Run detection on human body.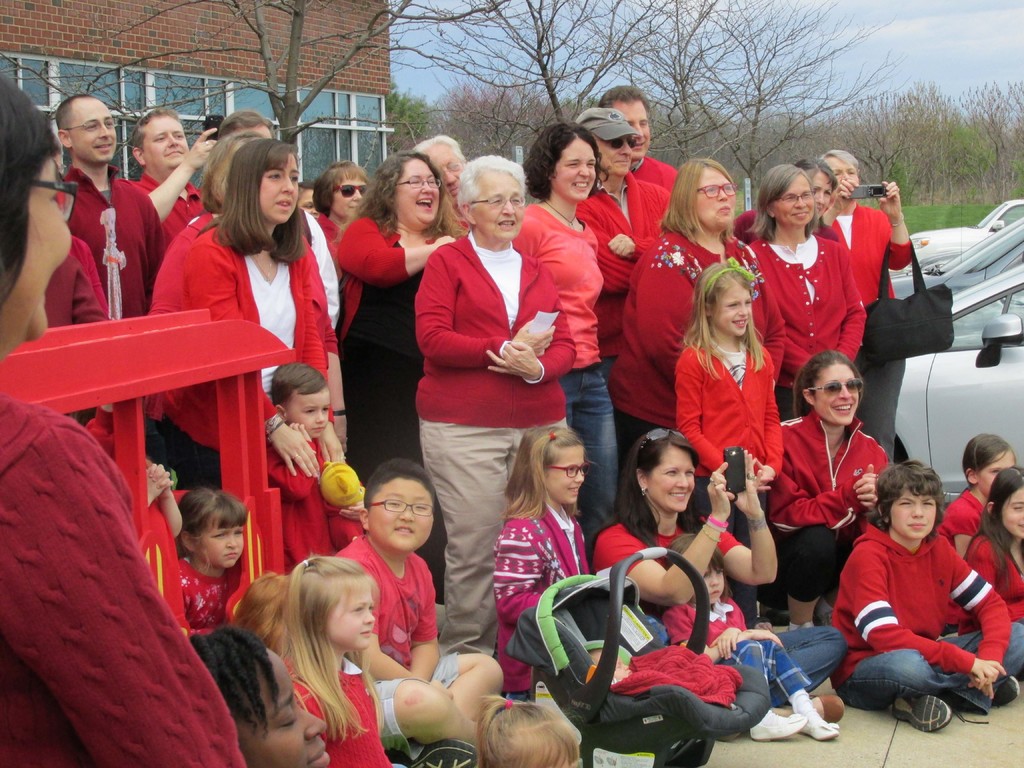
Result: crop(393, 138, 569, 673).
